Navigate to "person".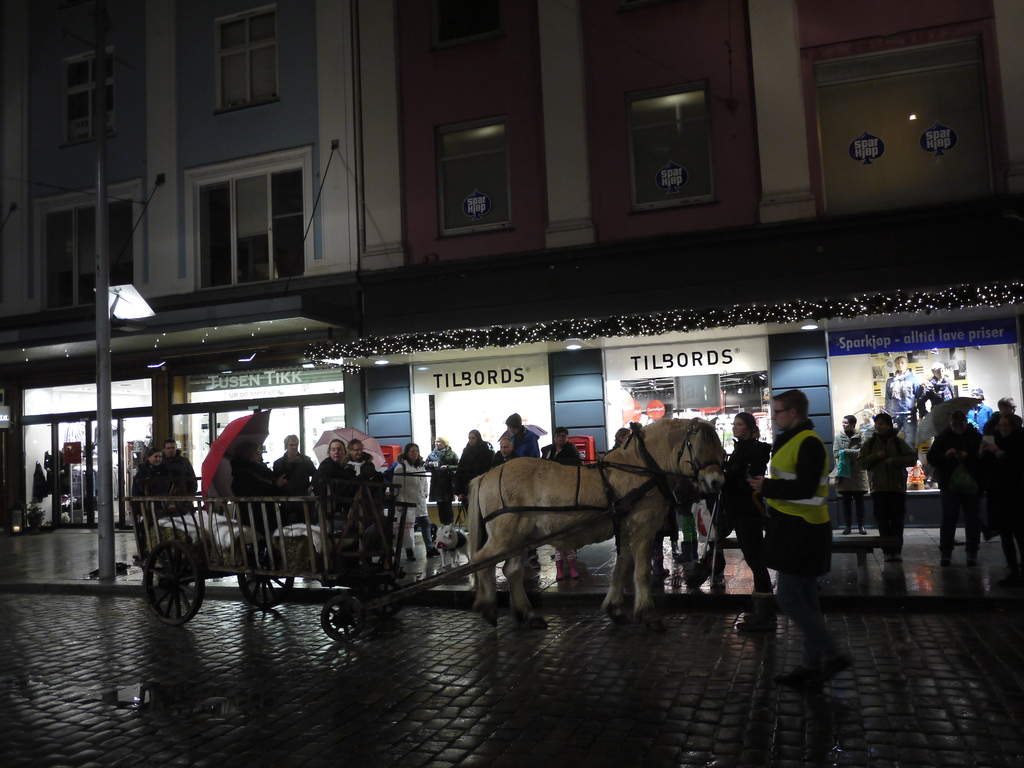
Navigation target: rect(833, 419, 867, 528).
